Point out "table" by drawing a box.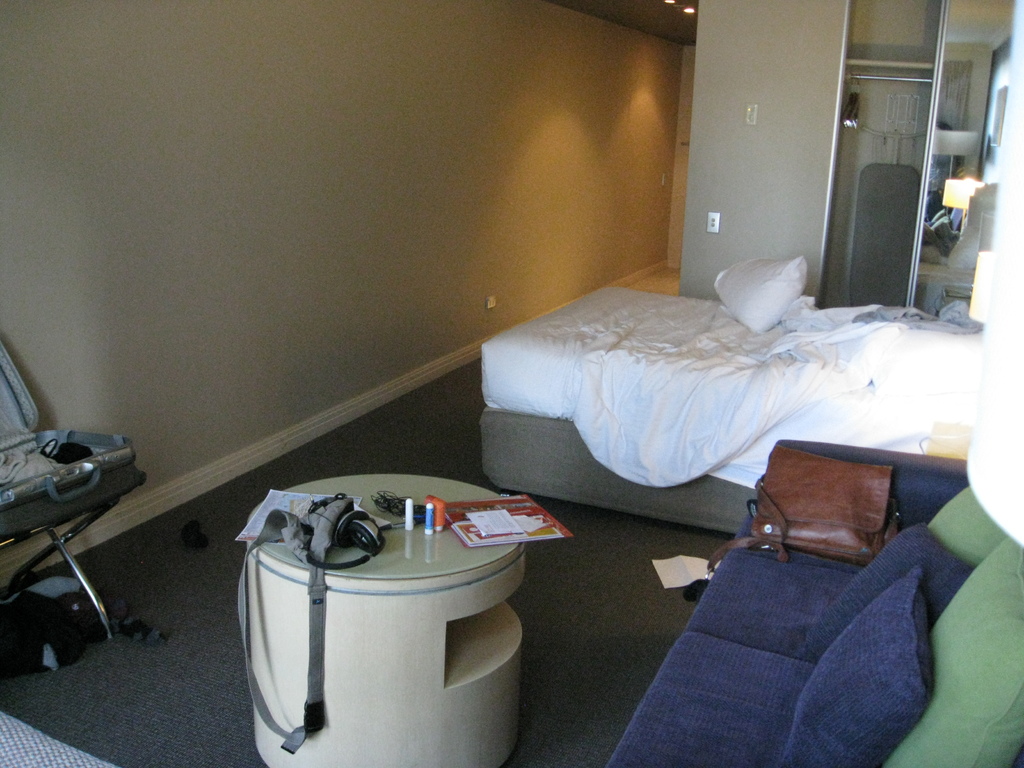
<bbox>241, 474, 526, 767</bbox>.
